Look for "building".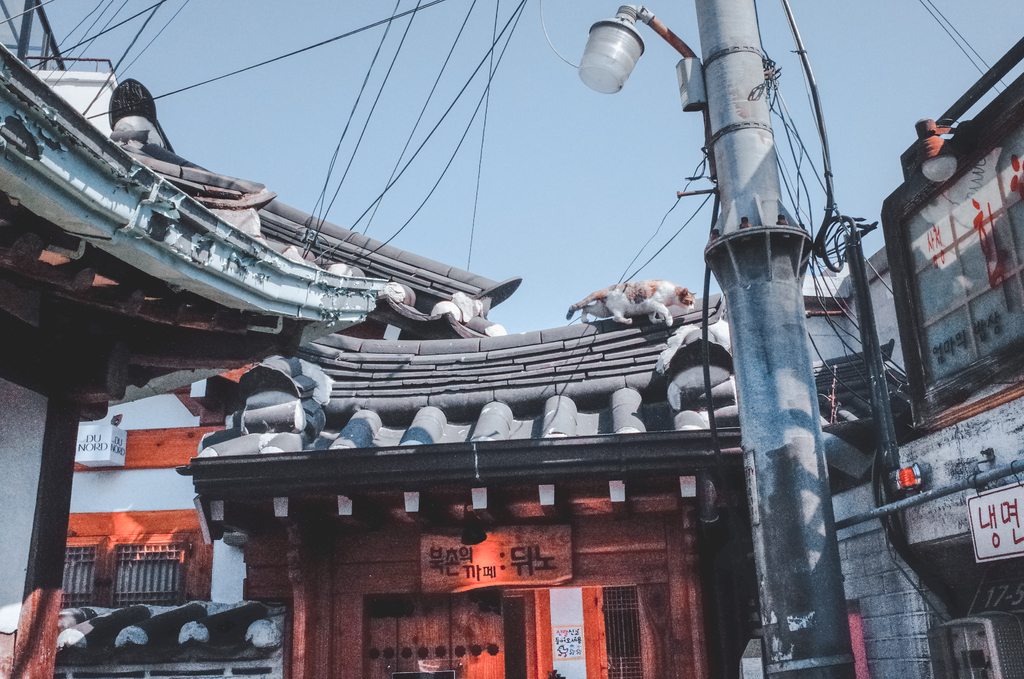
Found: <region>67, 200, 522, 603</region>.
